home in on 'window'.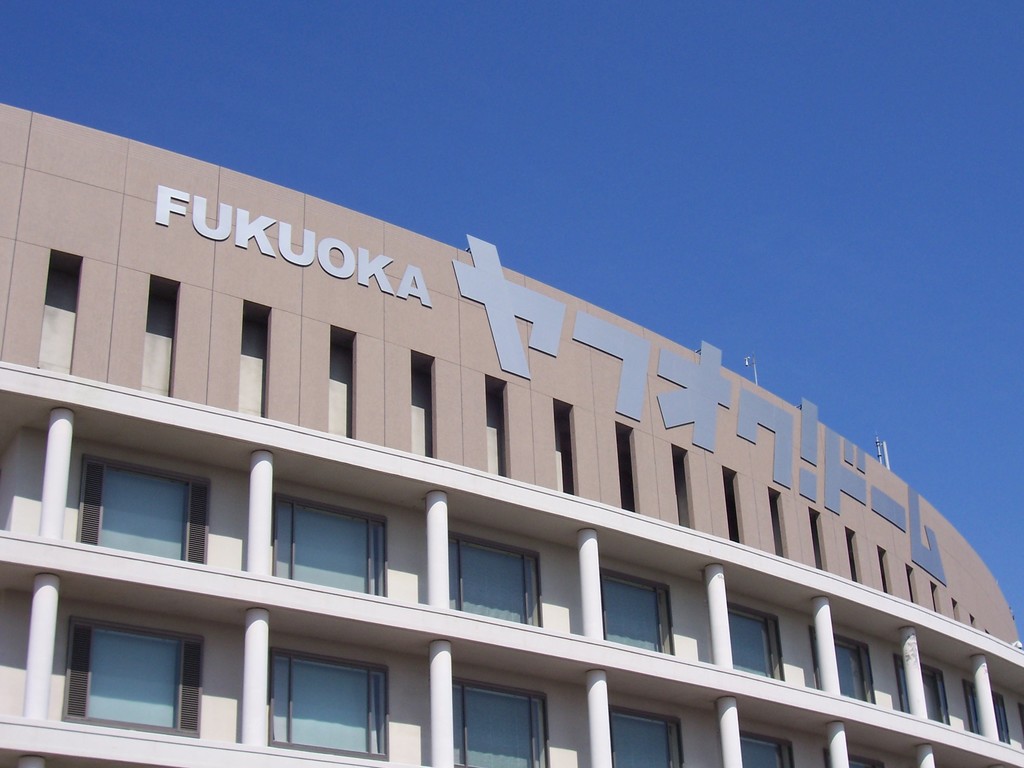
Homed in at [left=451, top=675, right=554, bottom=767].
